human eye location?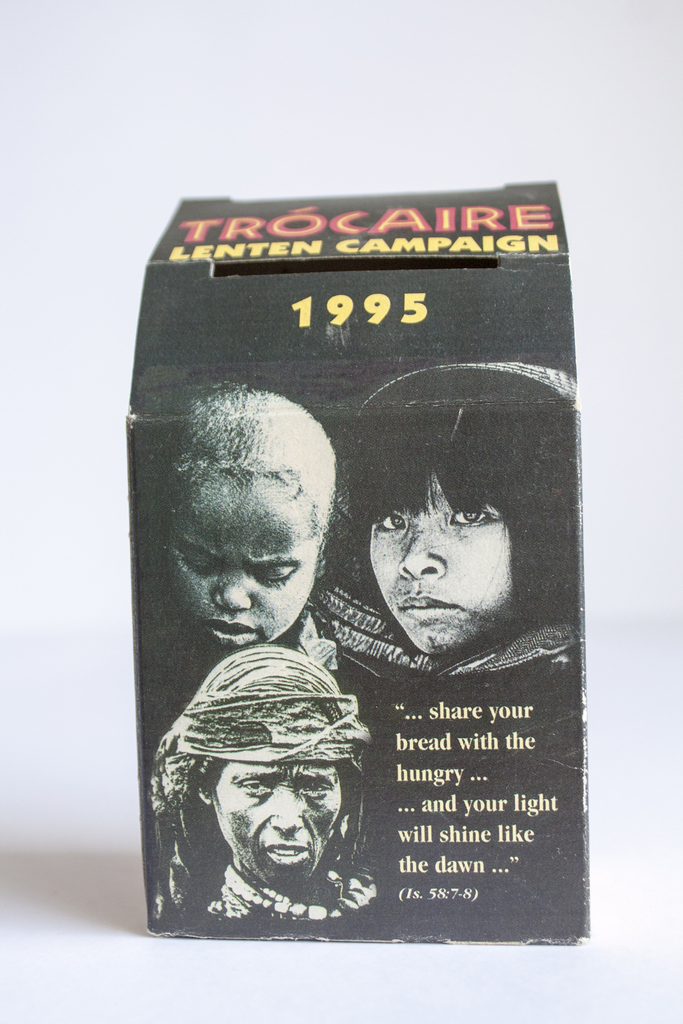
<box>293,769,334,798</box>
